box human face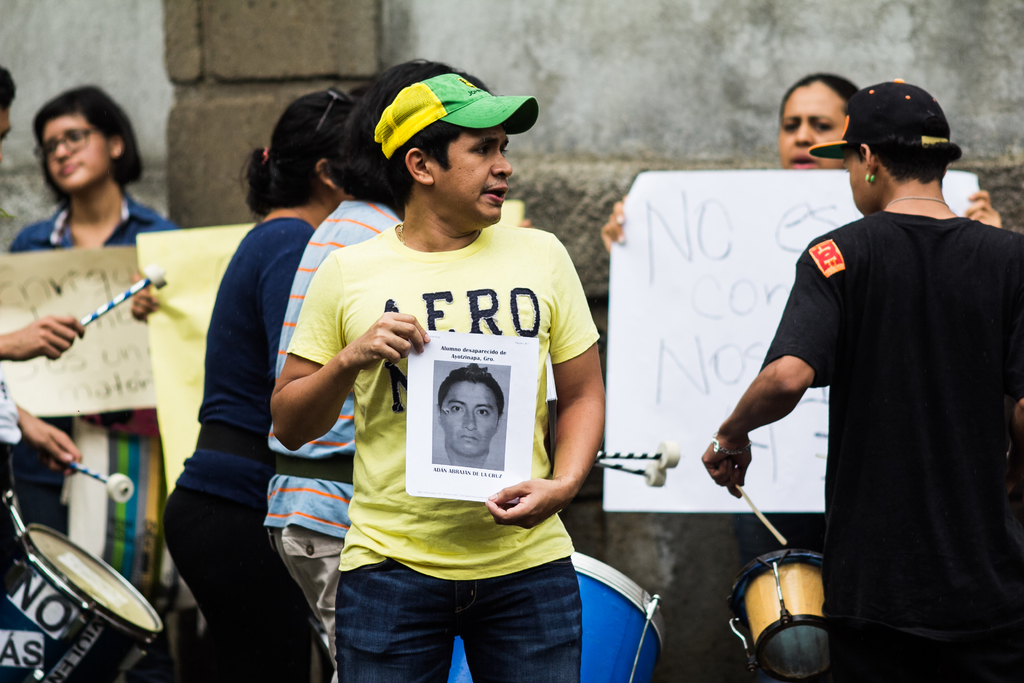
40,117,114,197
